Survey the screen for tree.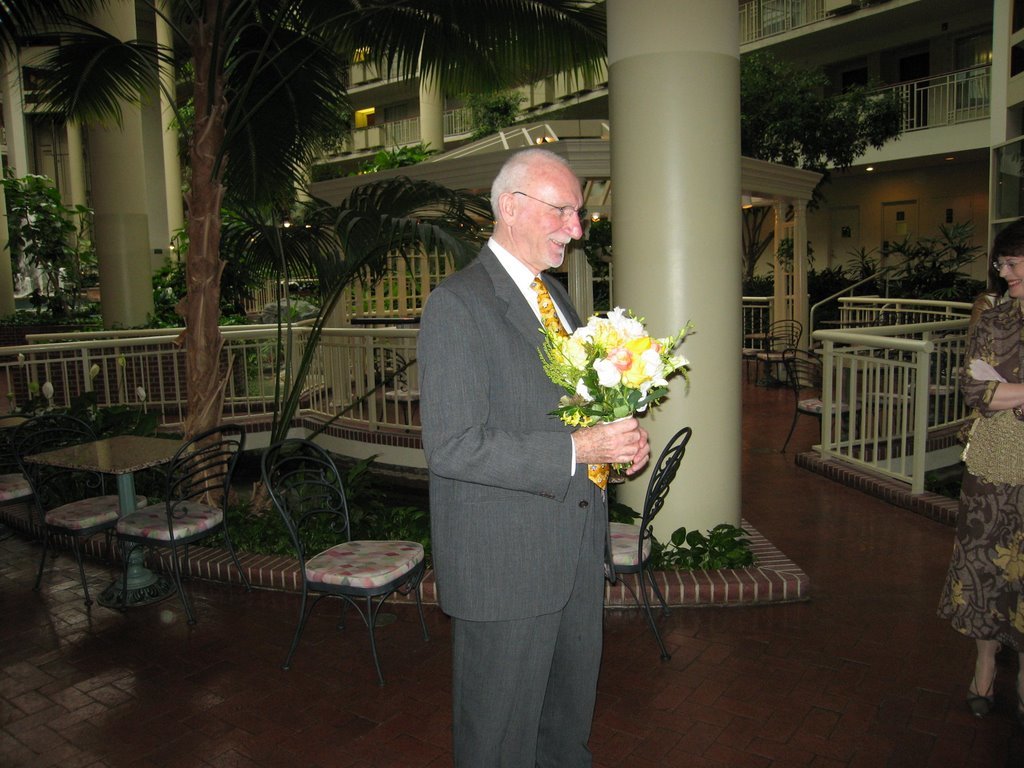
Survey found: rect(0, 0, 605, 524).
